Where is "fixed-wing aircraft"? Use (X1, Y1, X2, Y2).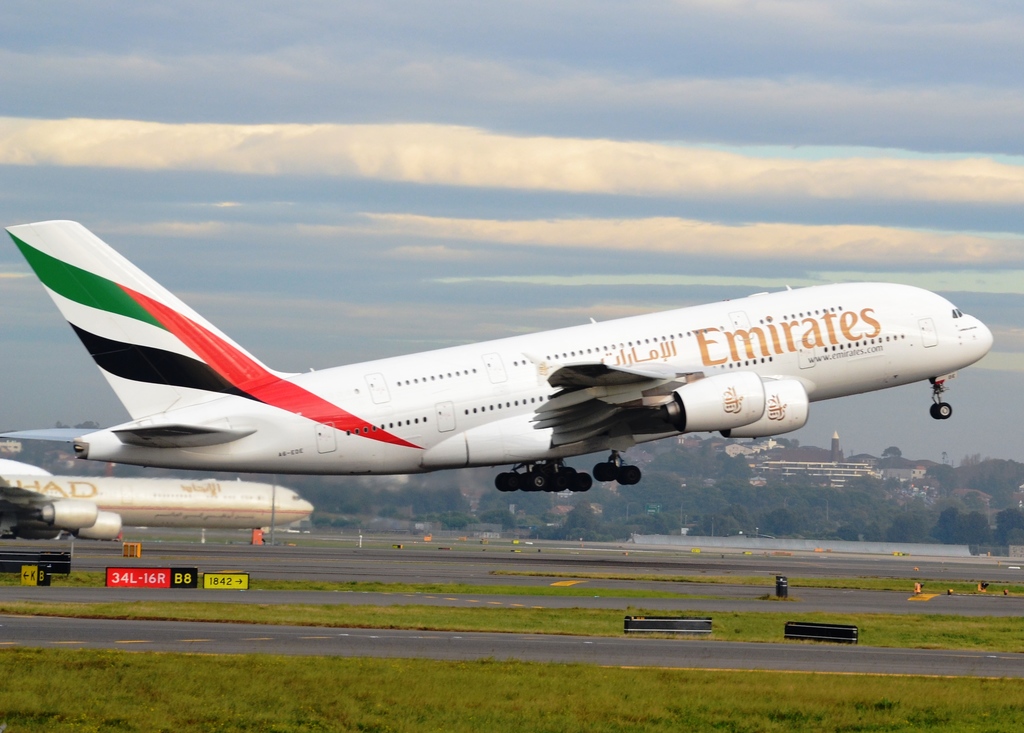
(0, 470, 317, 540).
